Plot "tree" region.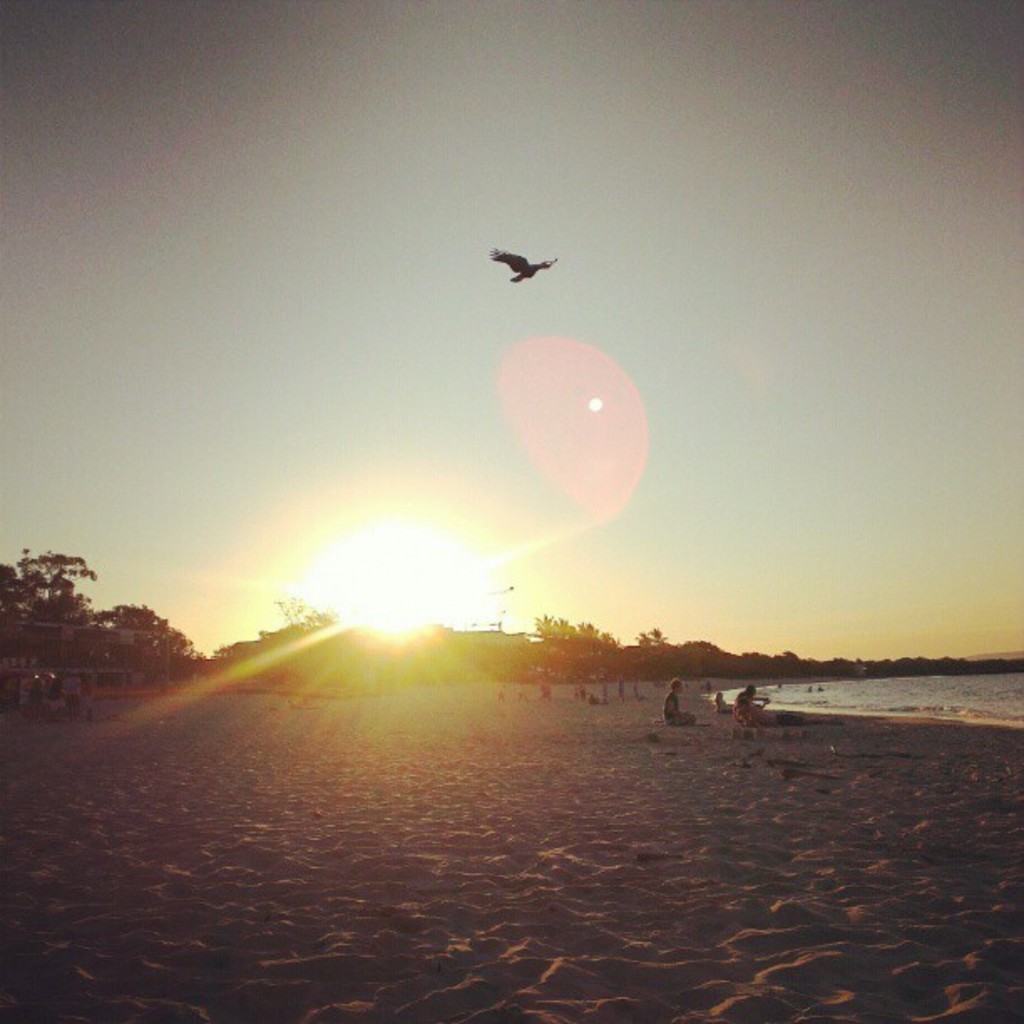
Plotted at [left=8, top=534, right=107, bottom=676].
